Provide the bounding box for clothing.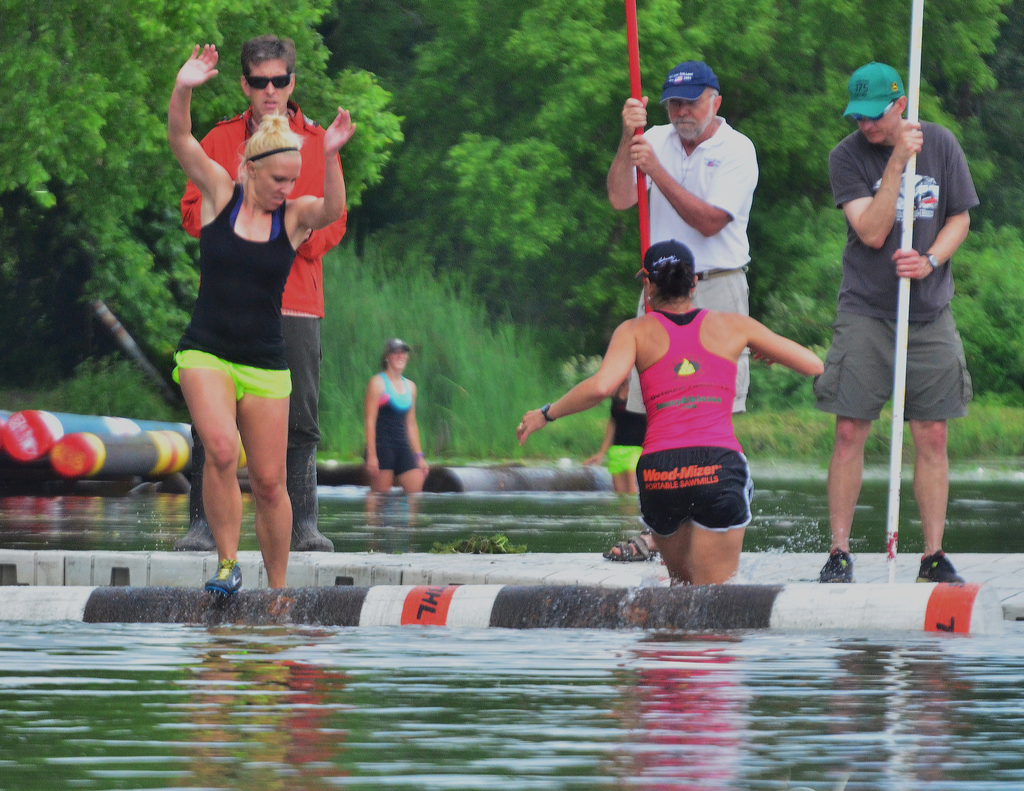
Rect(604, 399, 650, 472).
